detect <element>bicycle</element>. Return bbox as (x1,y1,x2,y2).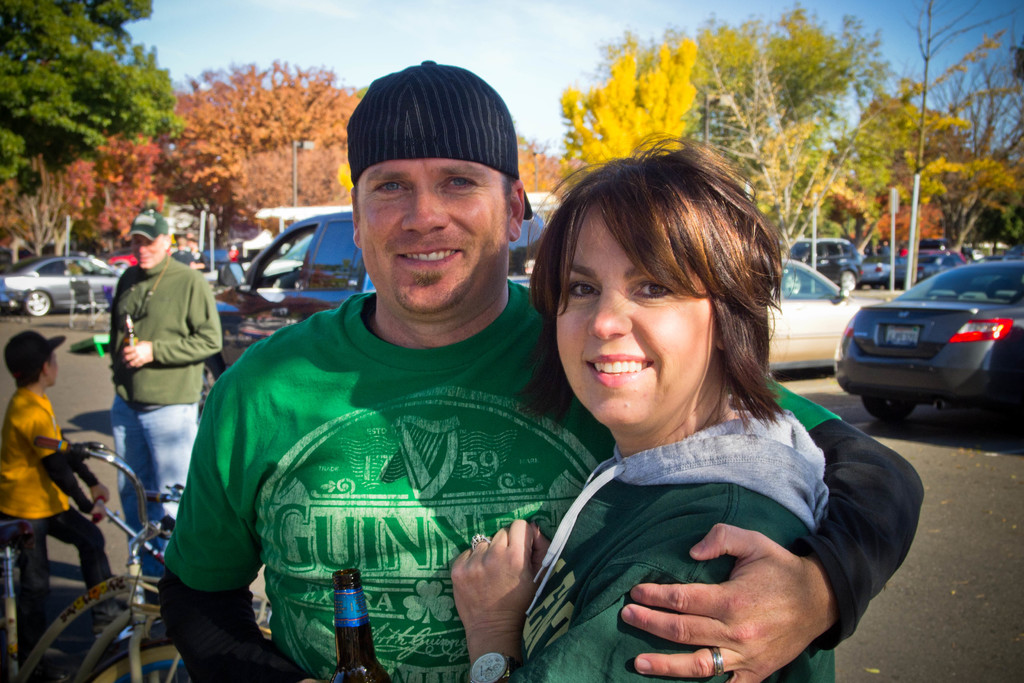
(140,478,278,682).
